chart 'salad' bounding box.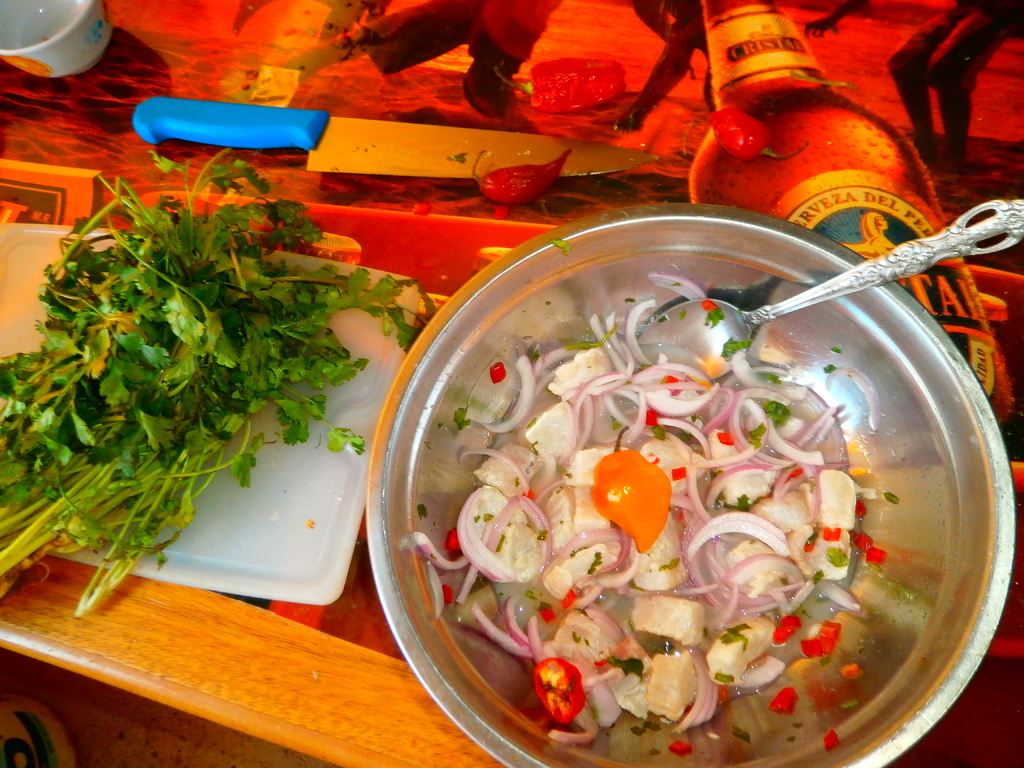
Charted: [408,287,941,726].
